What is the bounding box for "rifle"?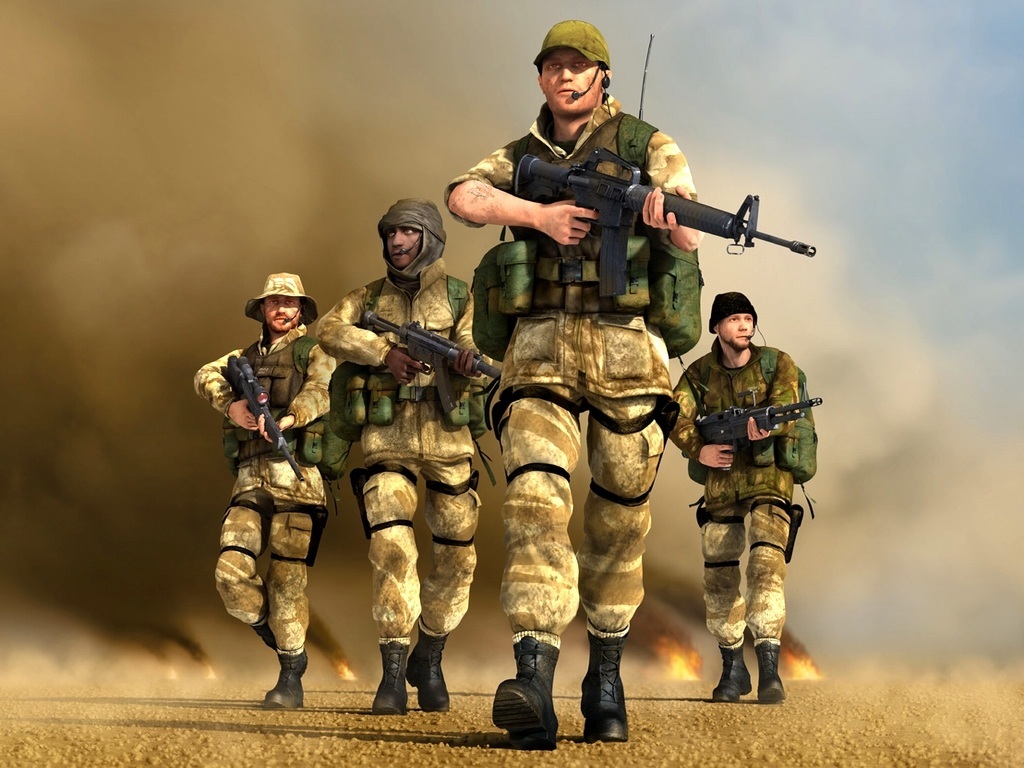
pyautogui.locateOnScreen(355, 310, 505, 381).
